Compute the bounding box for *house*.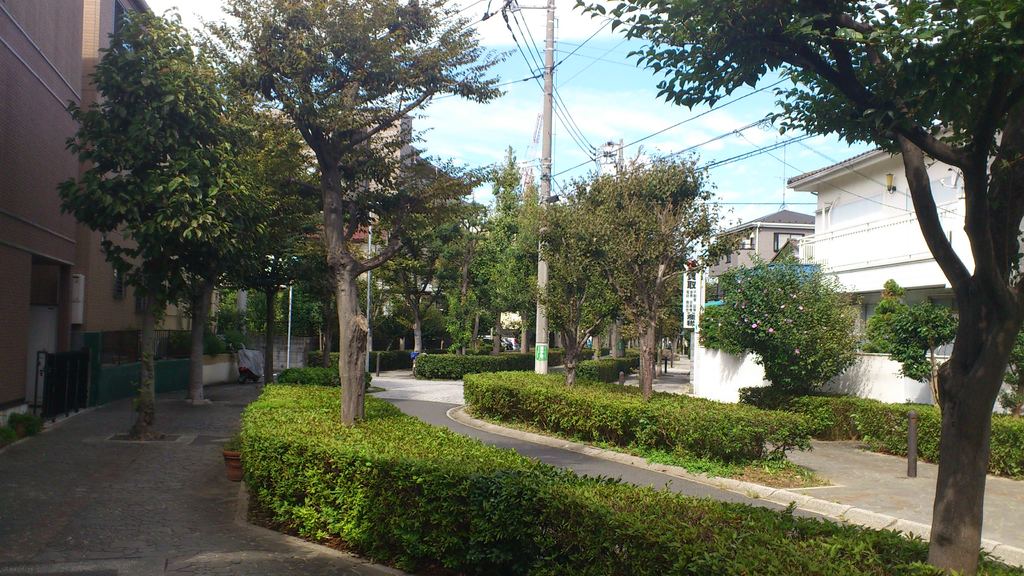
x1=81 y1=0 x2=219 y2=371.
